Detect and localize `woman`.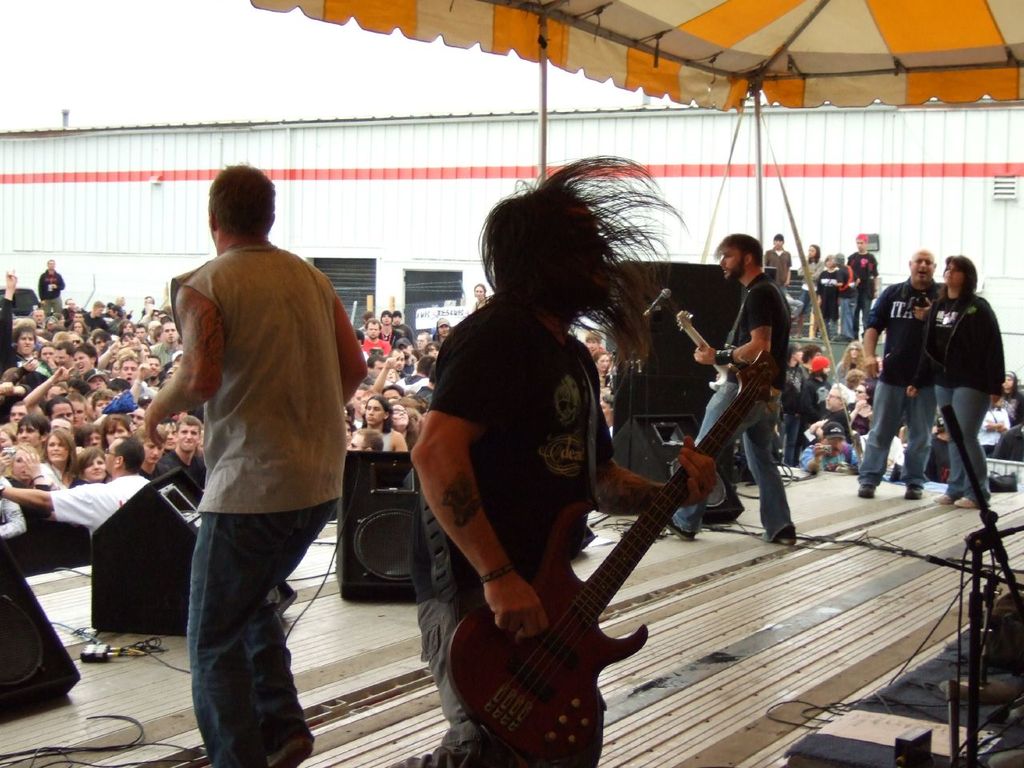
Localized at bbox(139, 346, 153, 356).
